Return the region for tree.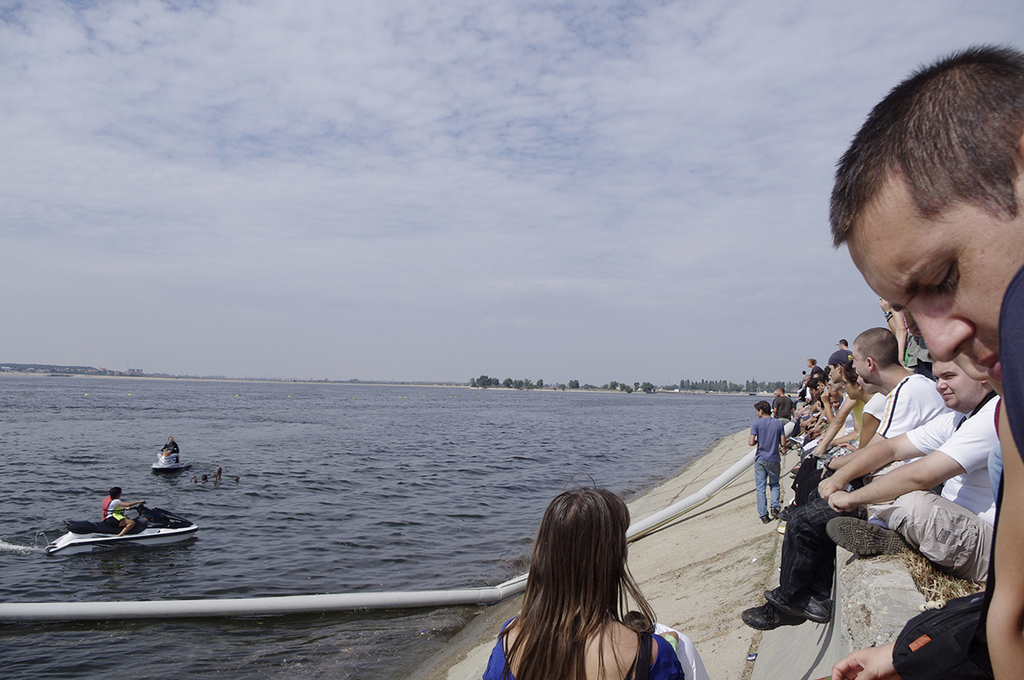
select_region(501, 376, 512, 390).
